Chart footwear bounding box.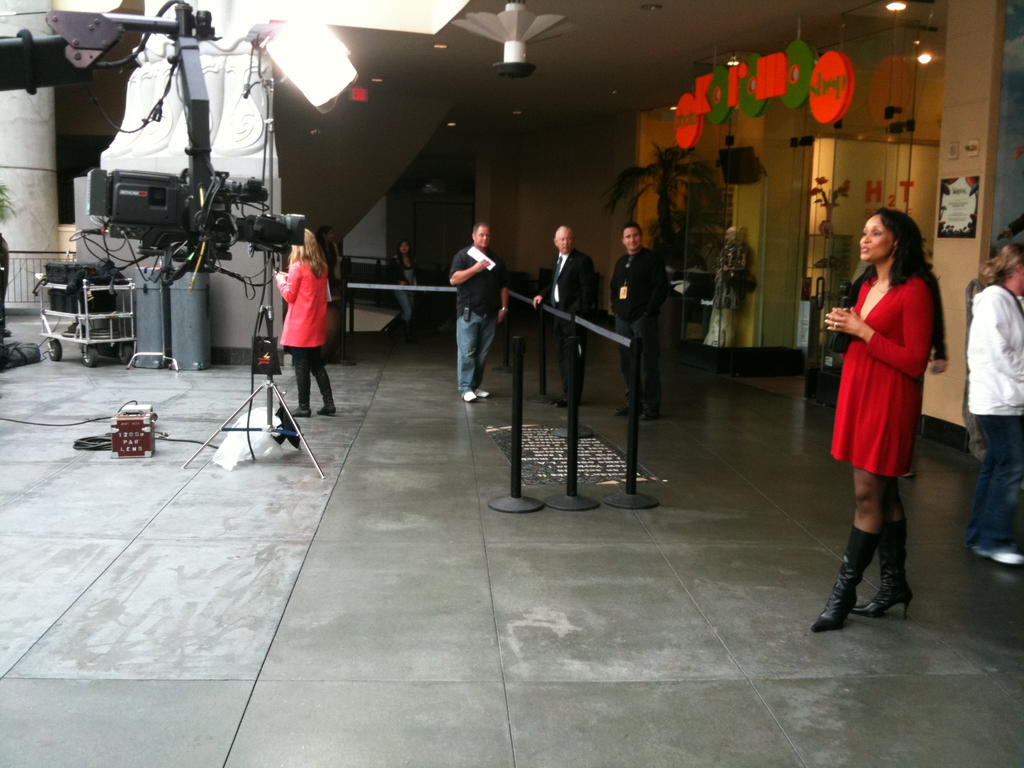
Charted: BBox(822, 509, 919, 644).
